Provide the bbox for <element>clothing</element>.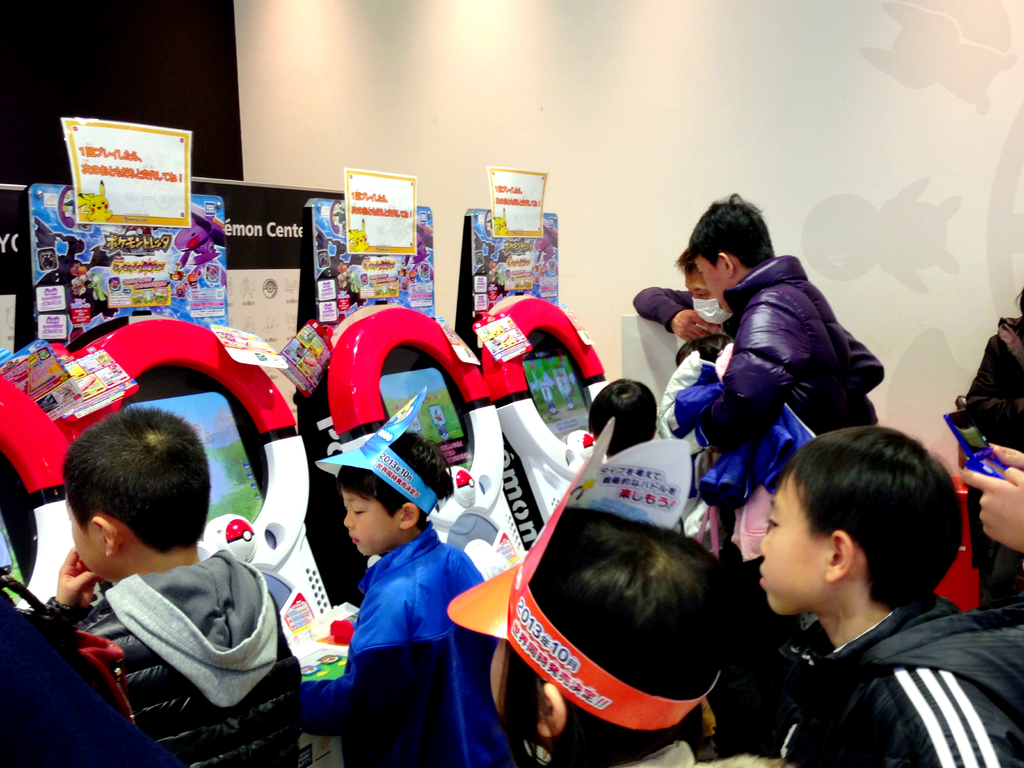
x1=956 y1=316 x2=1023 y2=611.
